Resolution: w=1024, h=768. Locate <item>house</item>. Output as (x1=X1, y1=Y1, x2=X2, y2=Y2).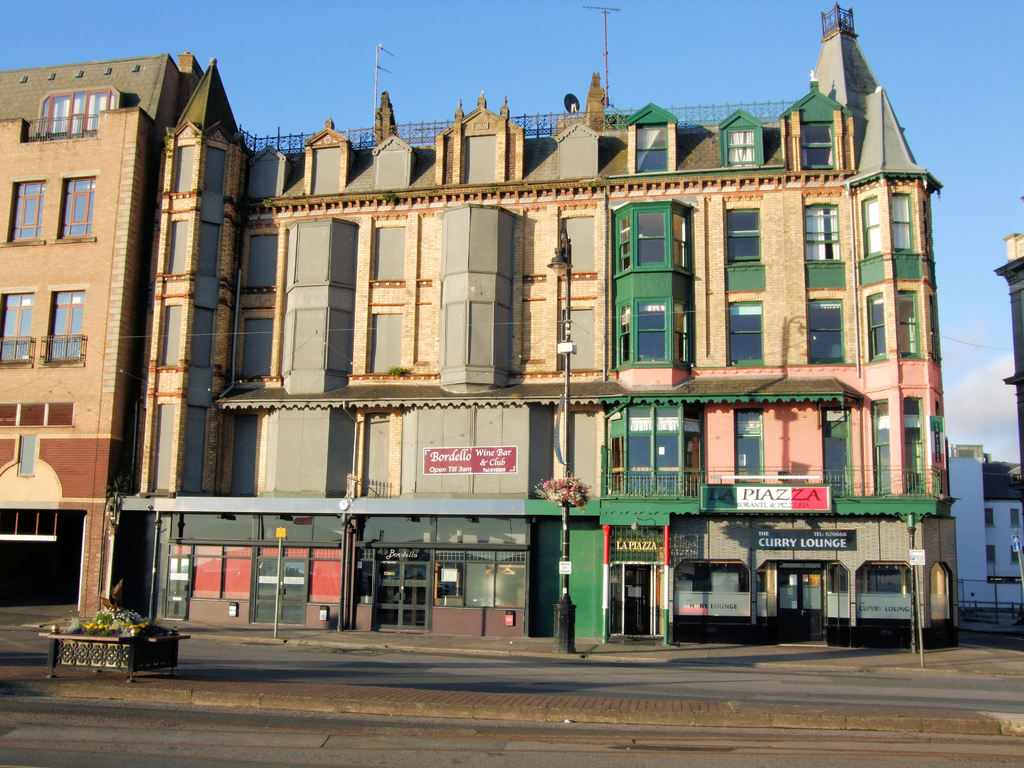
(x1=570, y1=61, x2=777, y2=634).
